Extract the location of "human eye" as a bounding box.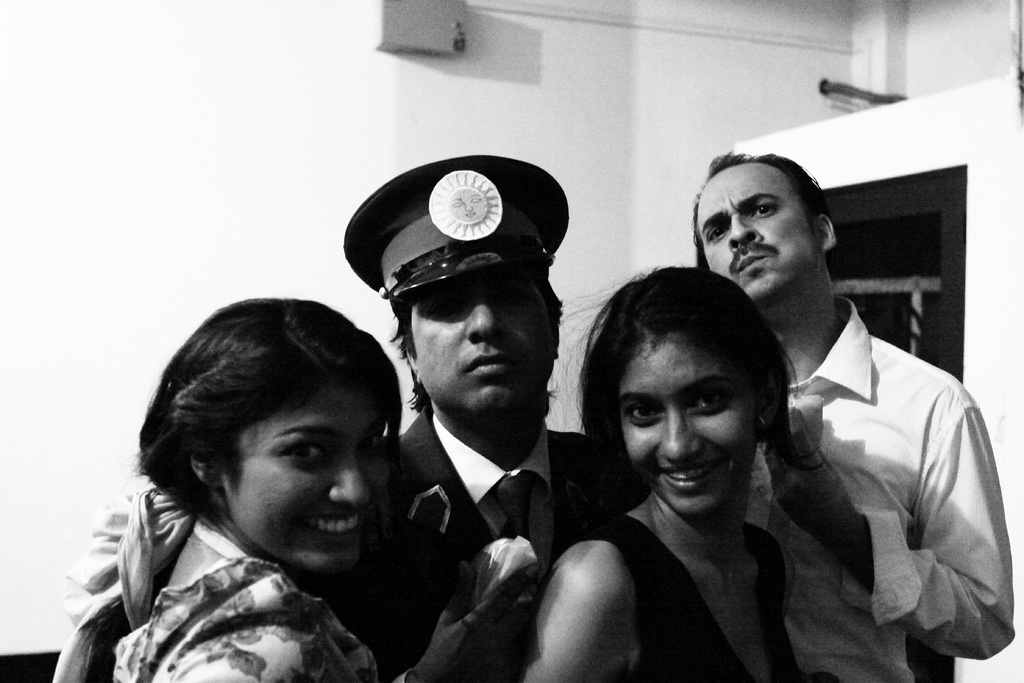
275, 441, 335, 466.
